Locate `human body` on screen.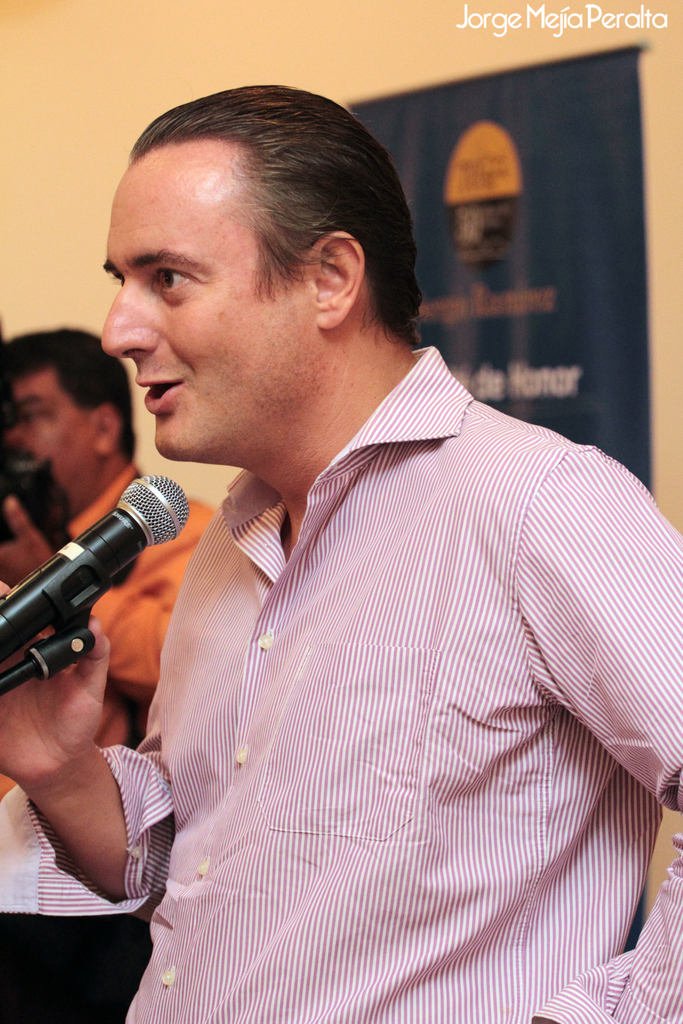
On screen at locate(5, 326, 212, 733).
